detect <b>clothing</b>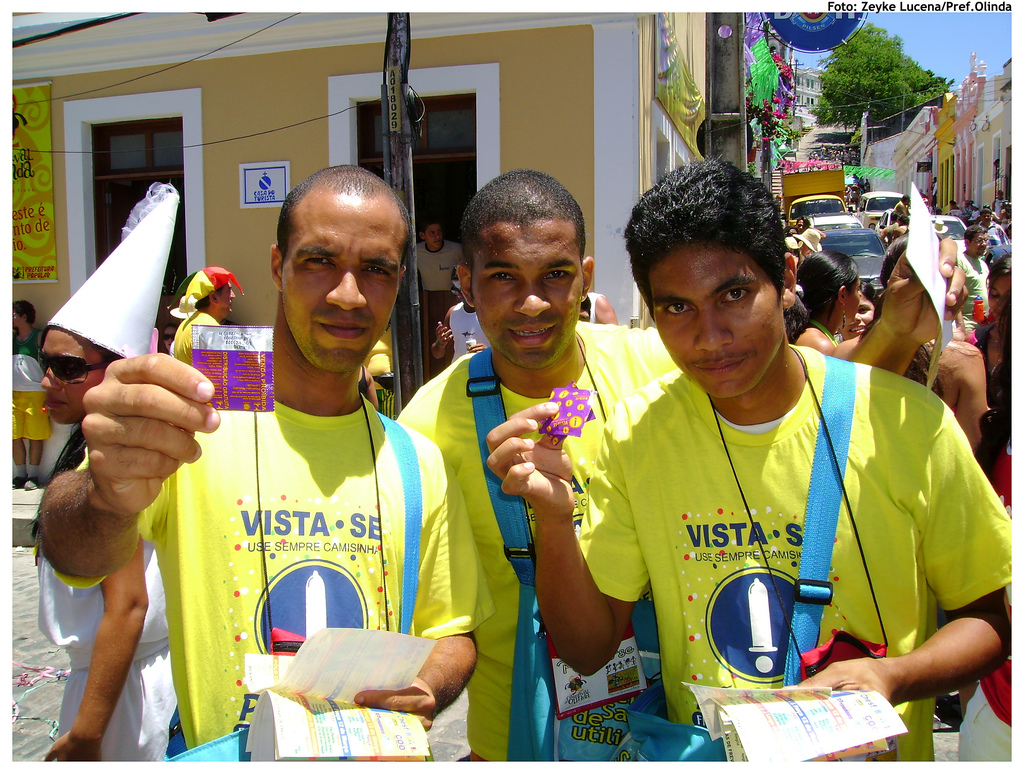
982,220,1007,238
